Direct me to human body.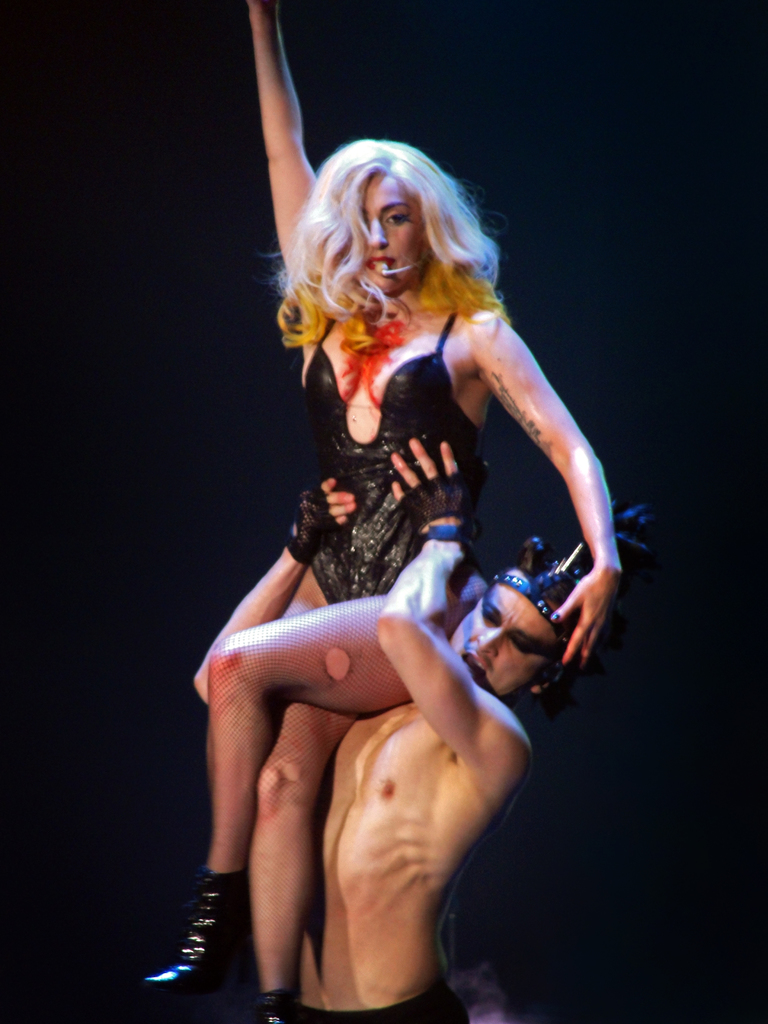
Direction: region(203, 0, 619, 993).
